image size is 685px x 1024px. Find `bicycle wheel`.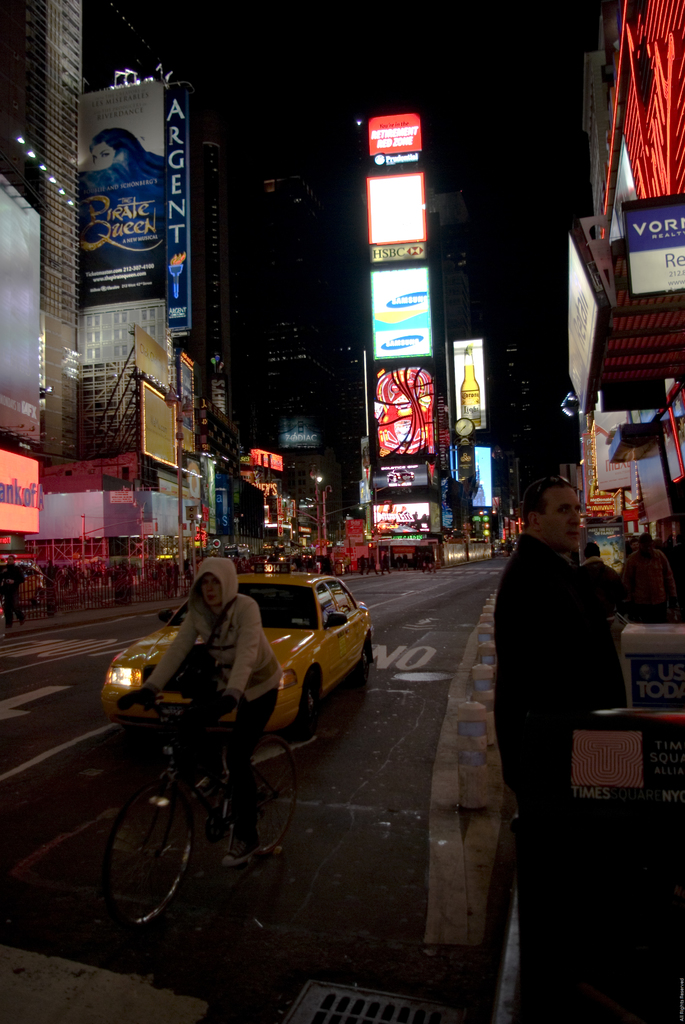
246/736/305/853.
